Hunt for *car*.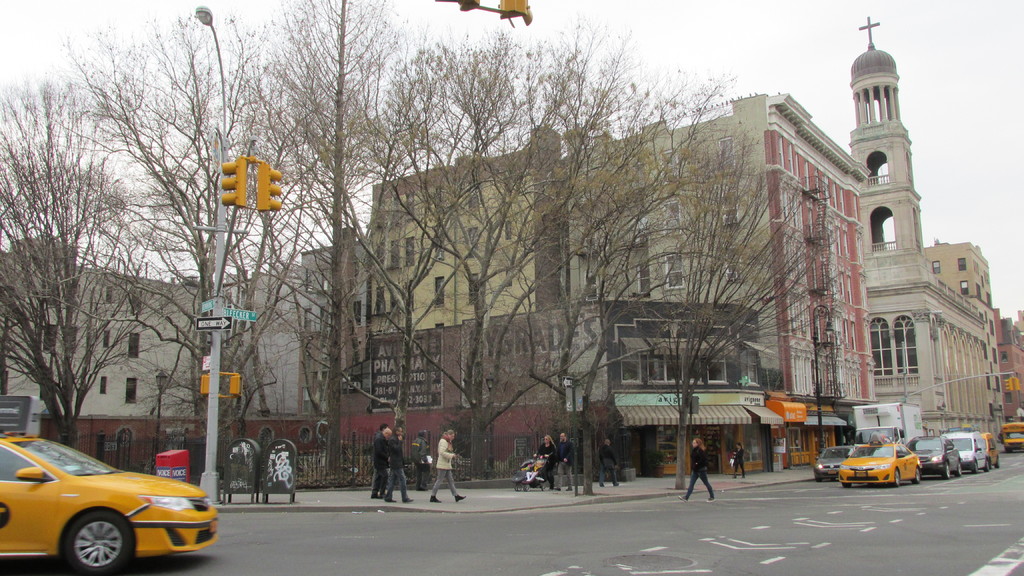
Hunted down at 917 436 966 478.
